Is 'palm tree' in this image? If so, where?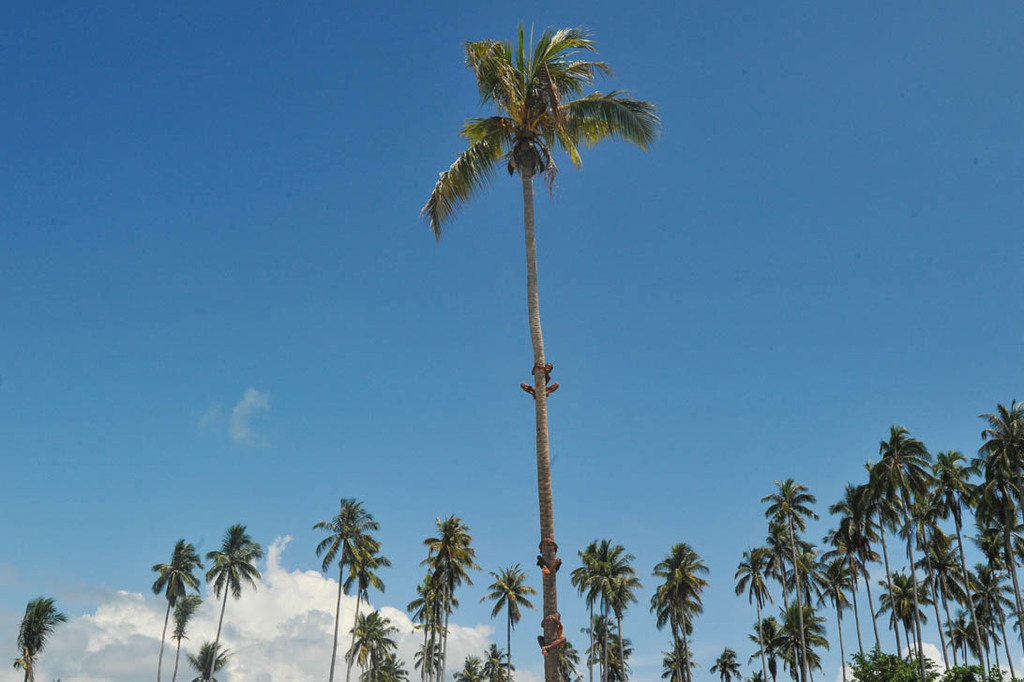
Yes, at bbox(594, 635, 635, 681).
